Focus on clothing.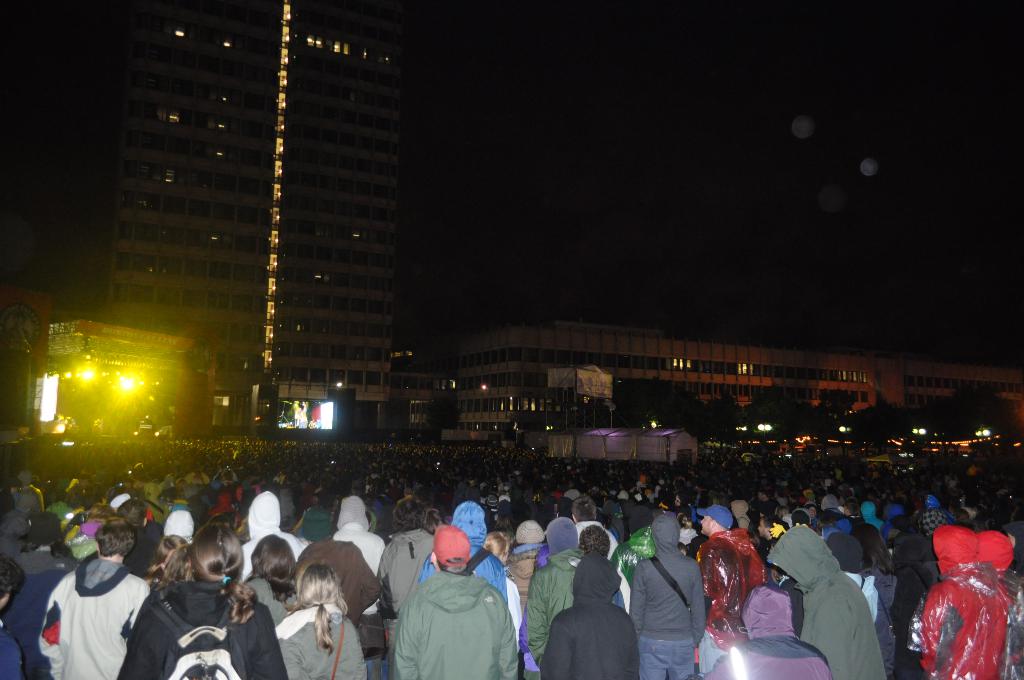
Focused at <box>35,560,148,679</box>.
